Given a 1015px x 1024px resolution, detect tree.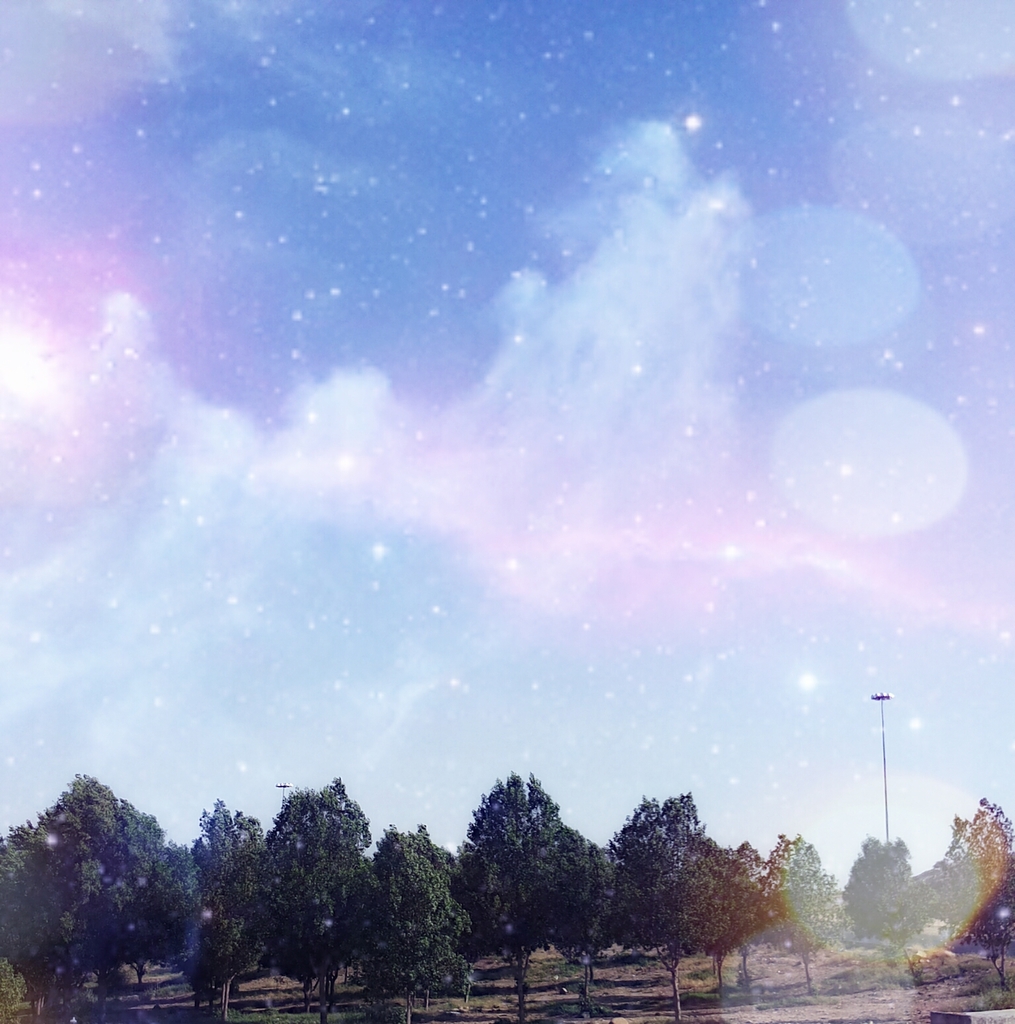
bbox=(342, 821, 469, 1023).
